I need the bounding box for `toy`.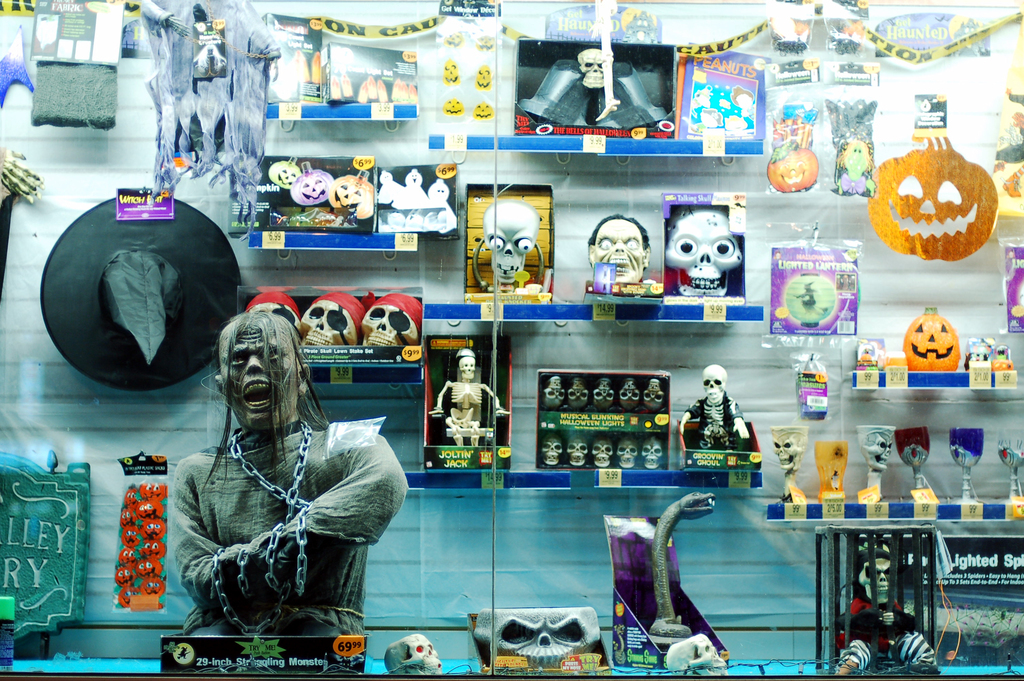
Here it is: bbox=[691, 369, 760, 484].
